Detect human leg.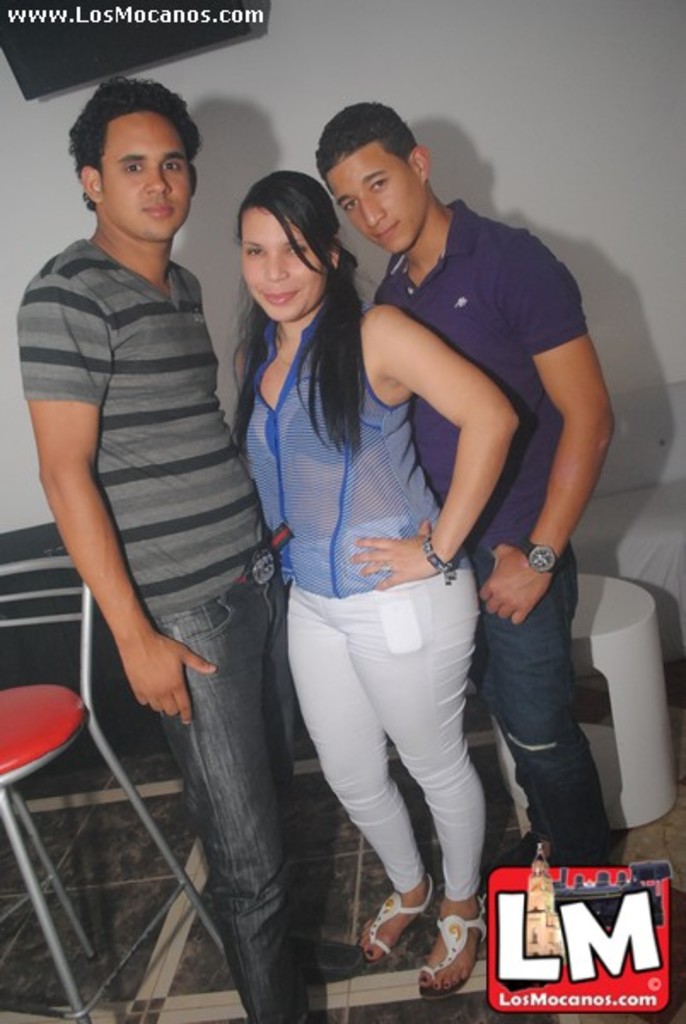
Detected at {"left": 288, "top": 596, "right": 428, "bottom": 957}.
